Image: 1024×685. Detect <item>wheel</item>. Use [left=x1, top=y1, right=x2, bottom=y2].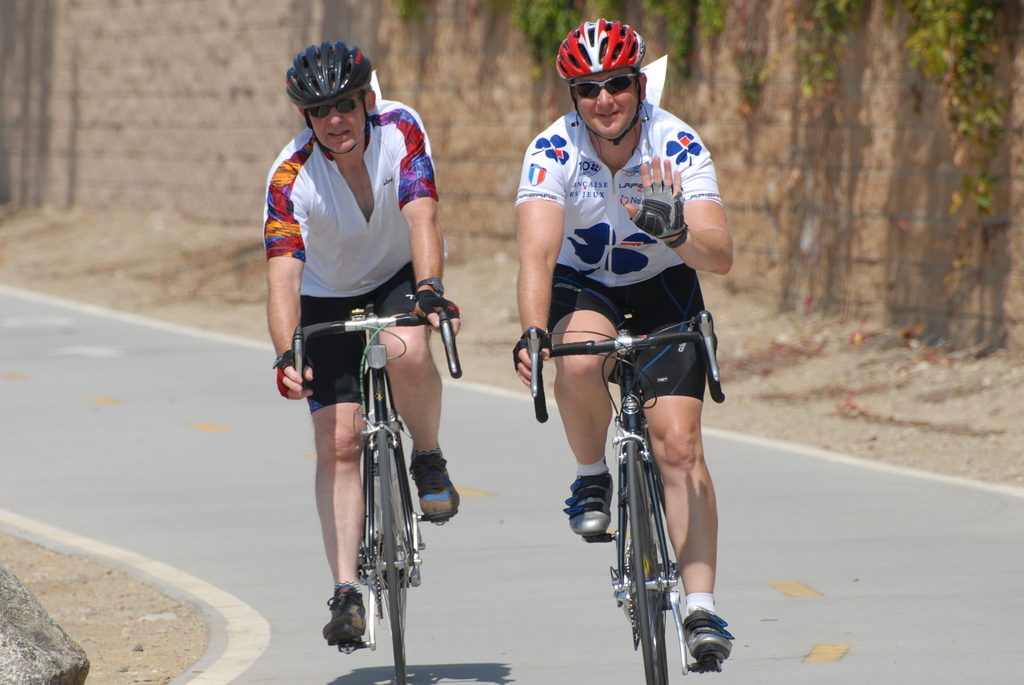
[left=380, top=430, right=404, bottom=684].
